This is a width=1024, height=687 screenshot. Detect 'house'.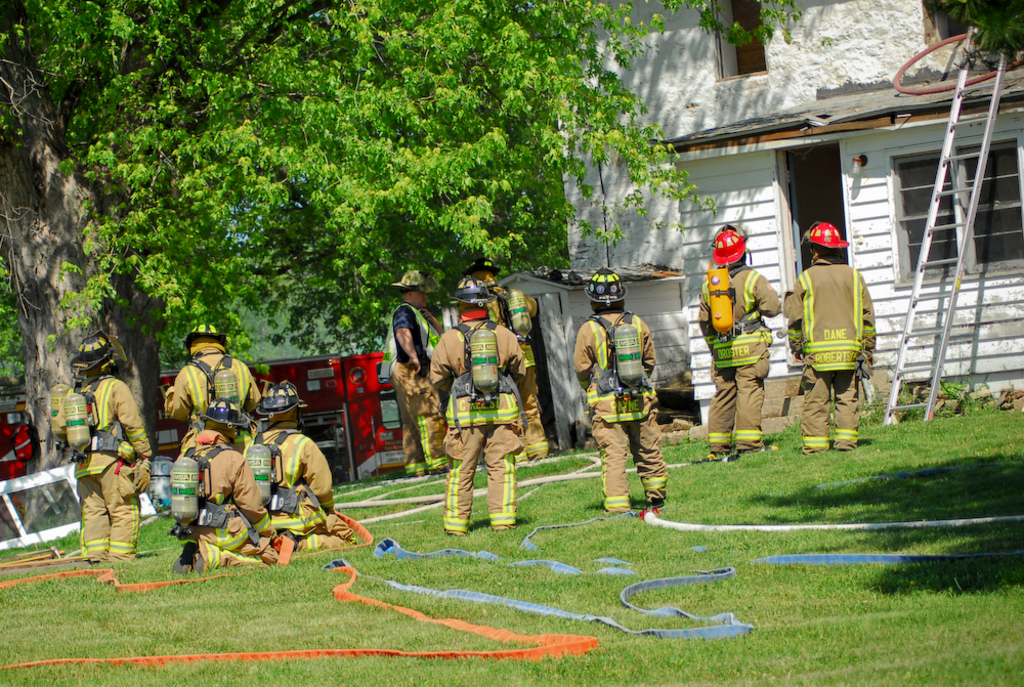
detection(759, 48, 1010, 436).
